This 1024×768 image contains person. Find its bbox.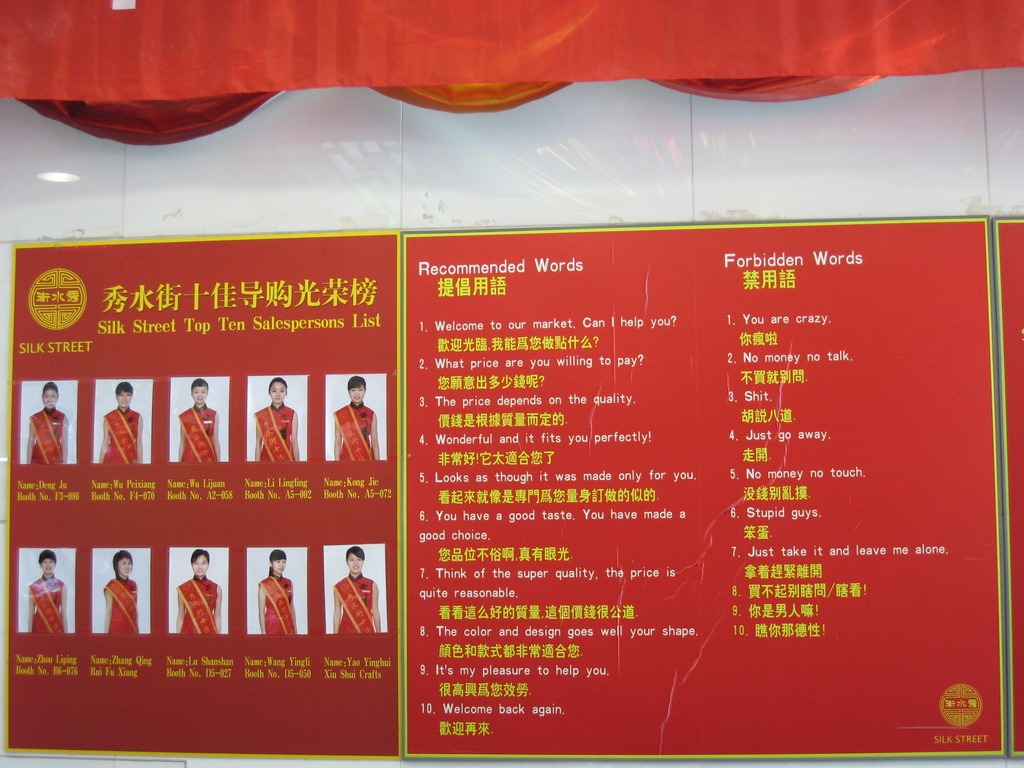
[left=22, top=376, right=70, bottom=463].
